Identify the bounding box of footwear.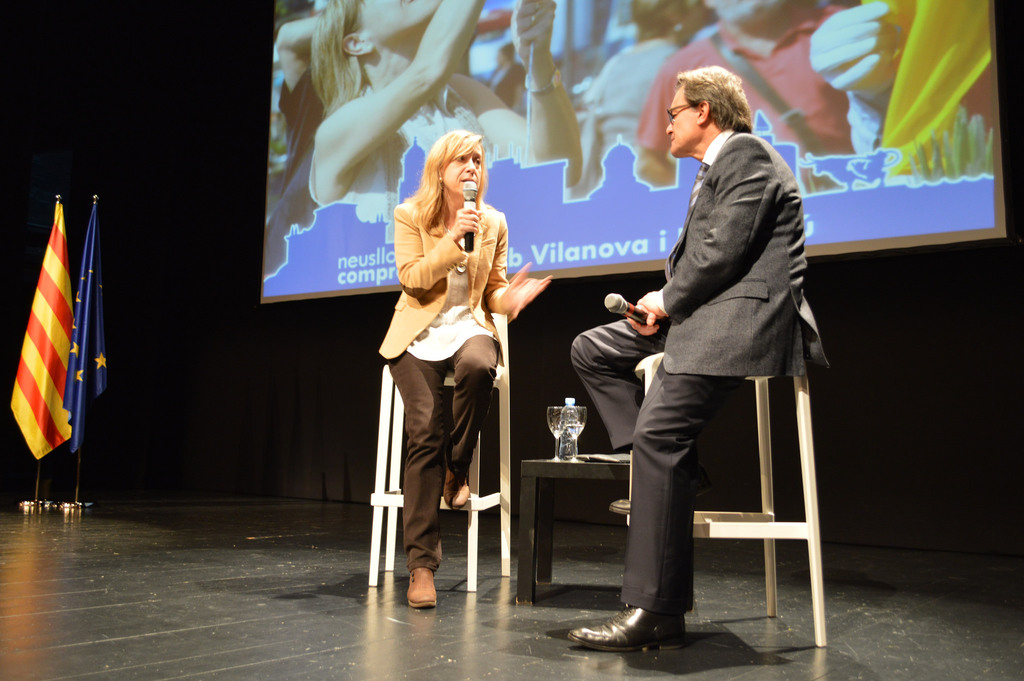
{"x1": 442, "y1": 472, "x2": 467, "y2": 513}.
